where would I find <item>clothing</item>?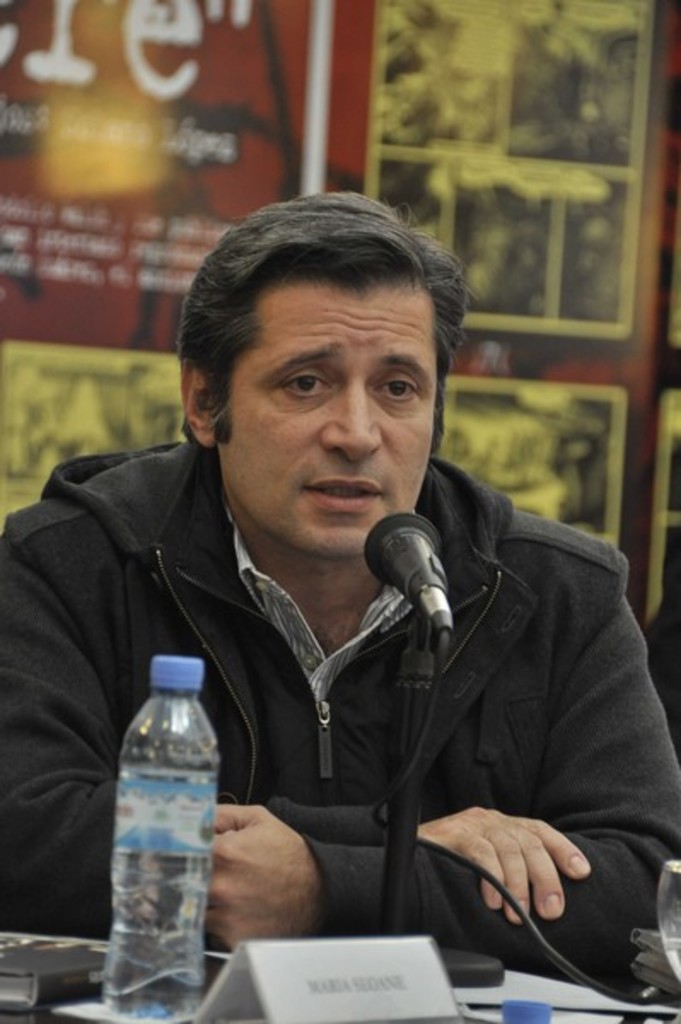
At left=58, top=355, right=654, bottom=993.
